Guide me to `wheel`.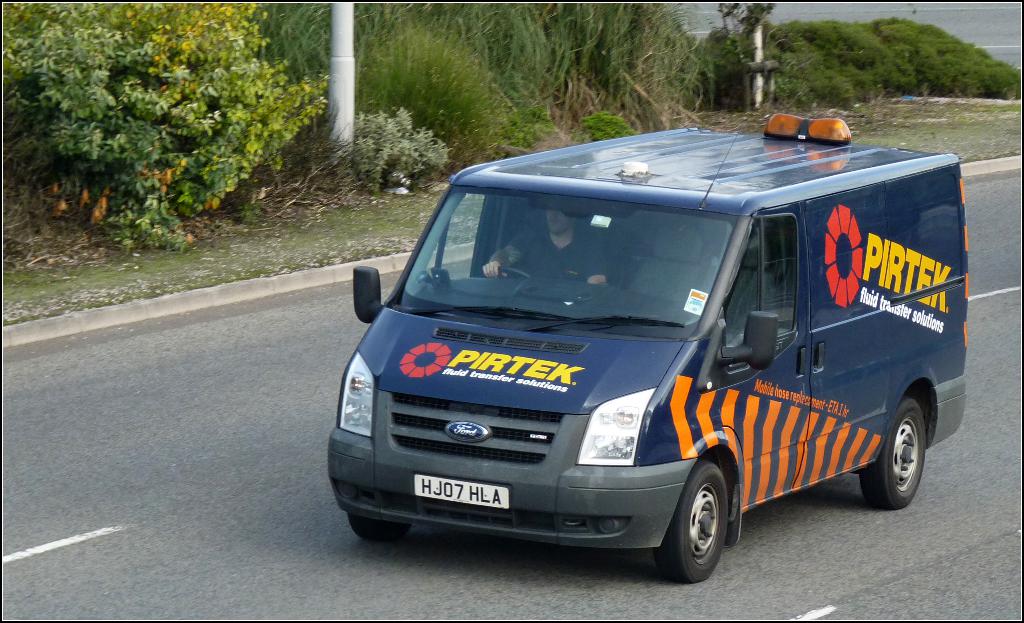
Guidance: left=650, top=457, right=733, bottom=583.
